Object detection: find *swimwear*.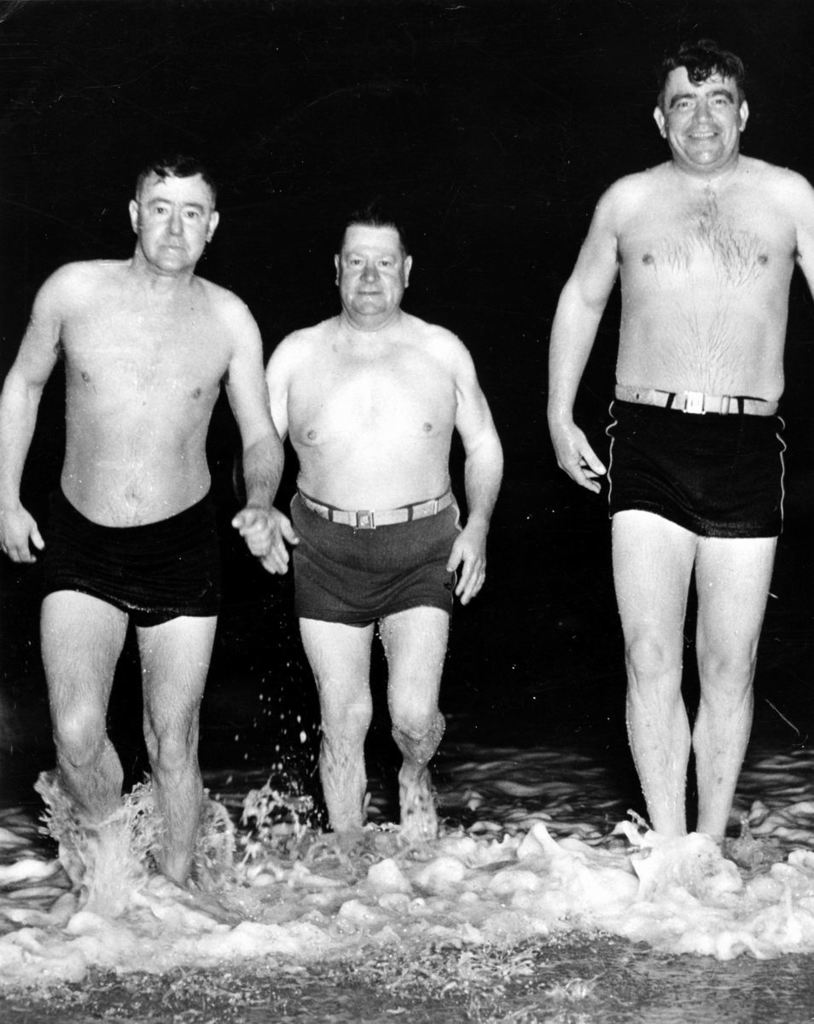
284/496/468/629.
